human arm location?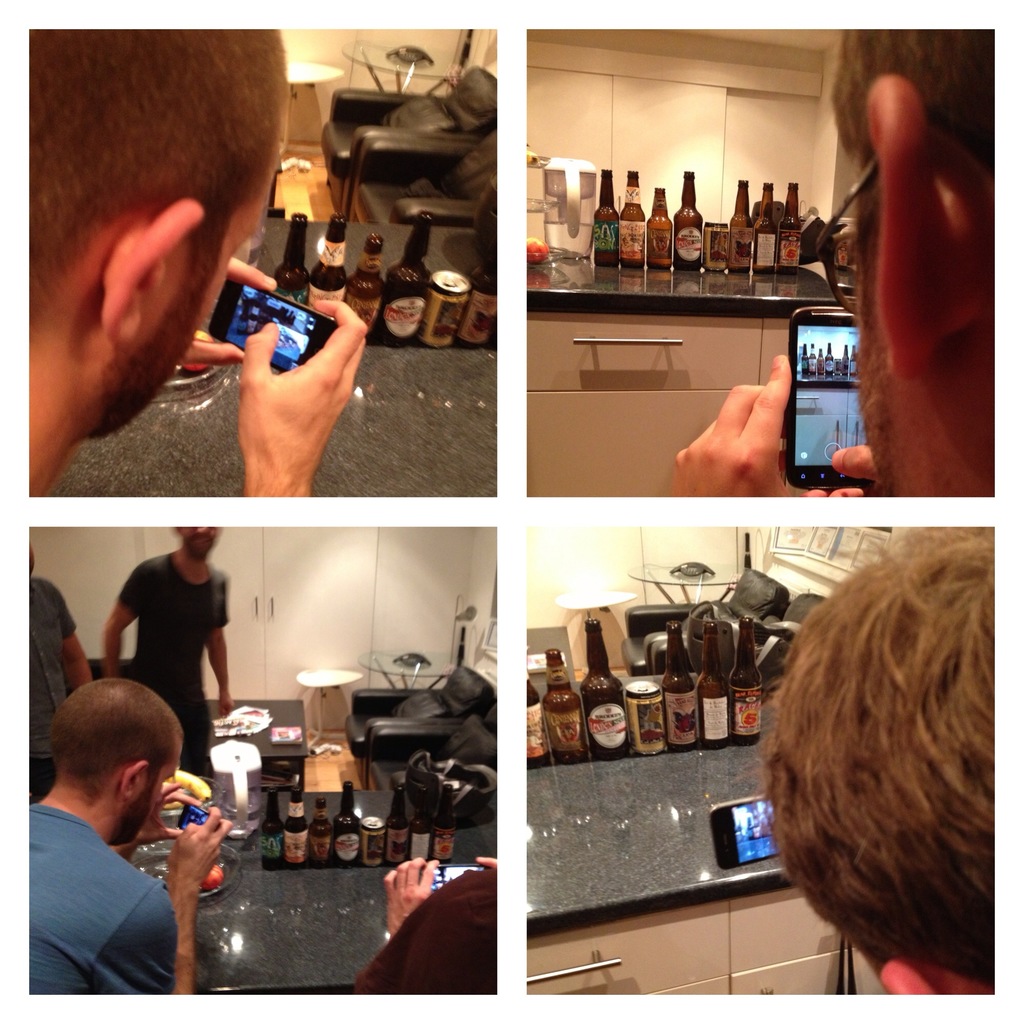
676 341 837 532
